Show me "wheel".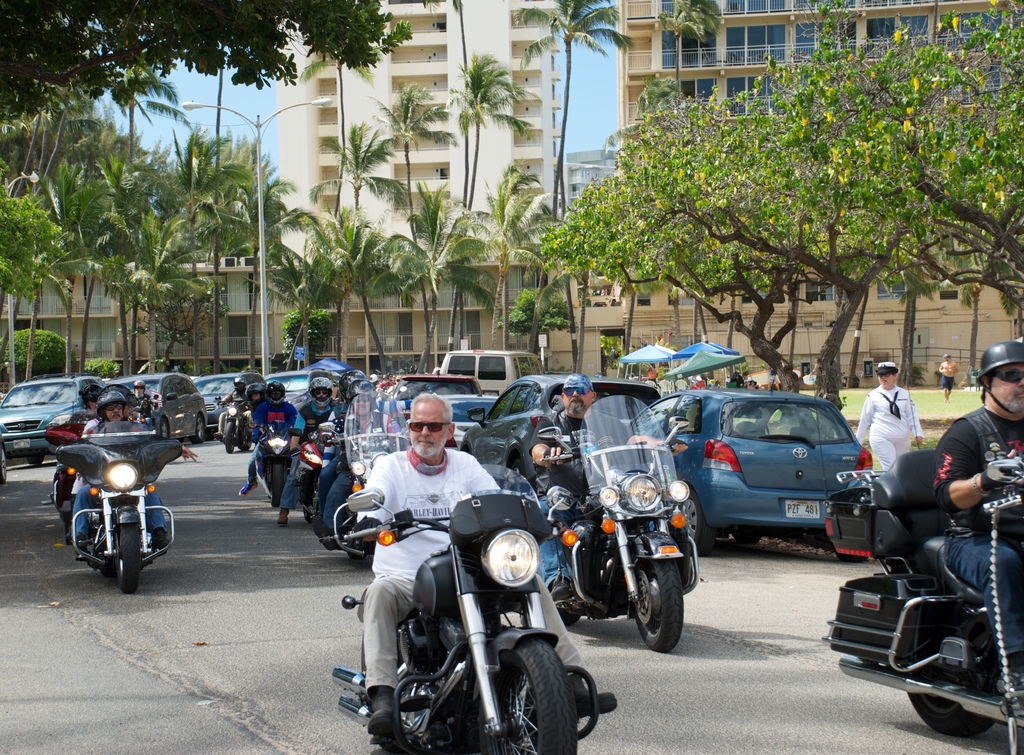
"wheel" is here: l=118, t=523, r=141, b=594.
